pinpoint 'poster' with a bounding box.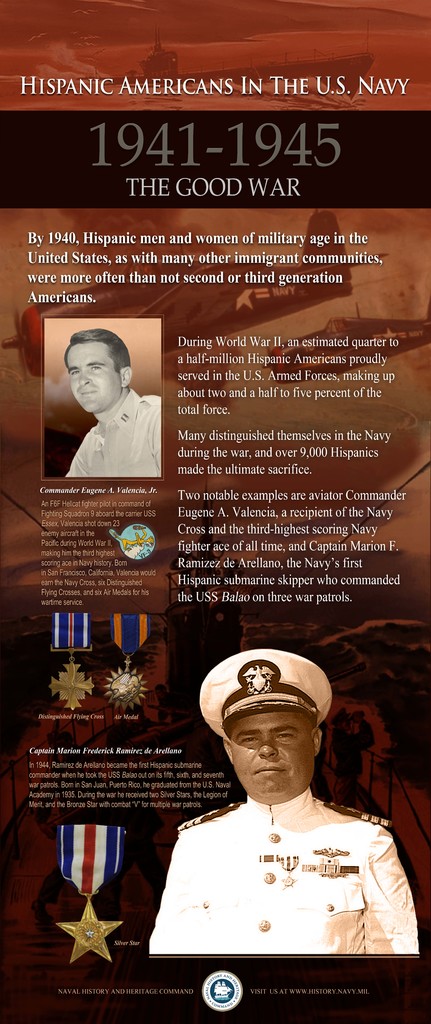
bbox=[0, 0, 430, 1023].
